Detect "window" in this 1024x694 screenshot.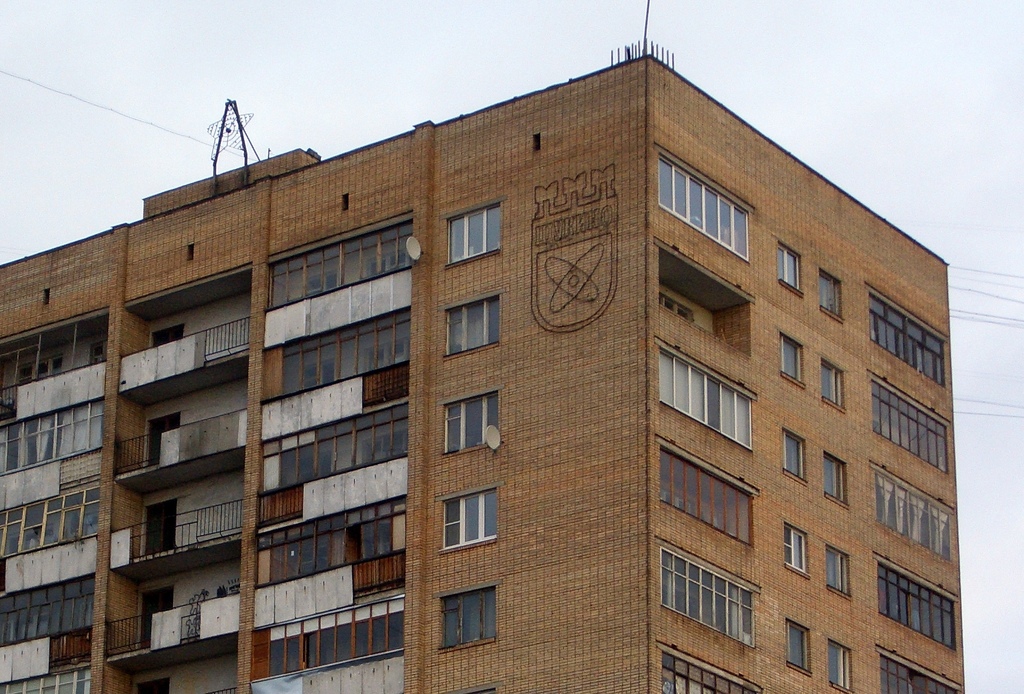
Detection: left=451, top=297, right=504, bottom=352.
